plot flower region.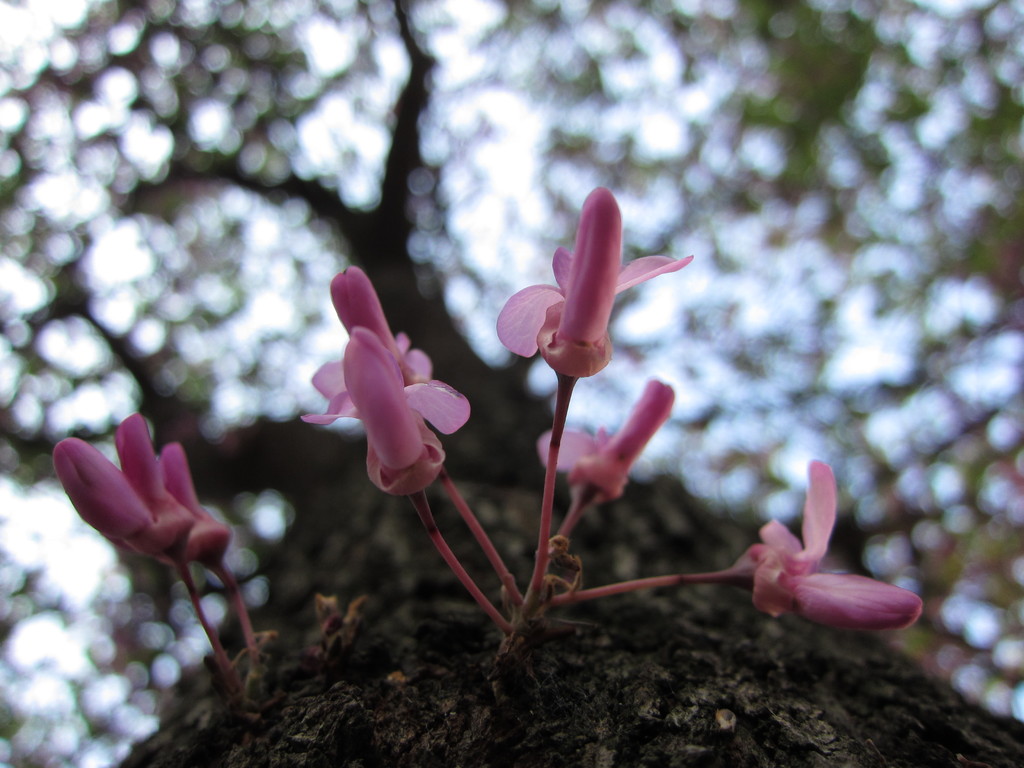
Plotted at {"left": 495, "top": 187, "right": 695, "bottom": 369}.
